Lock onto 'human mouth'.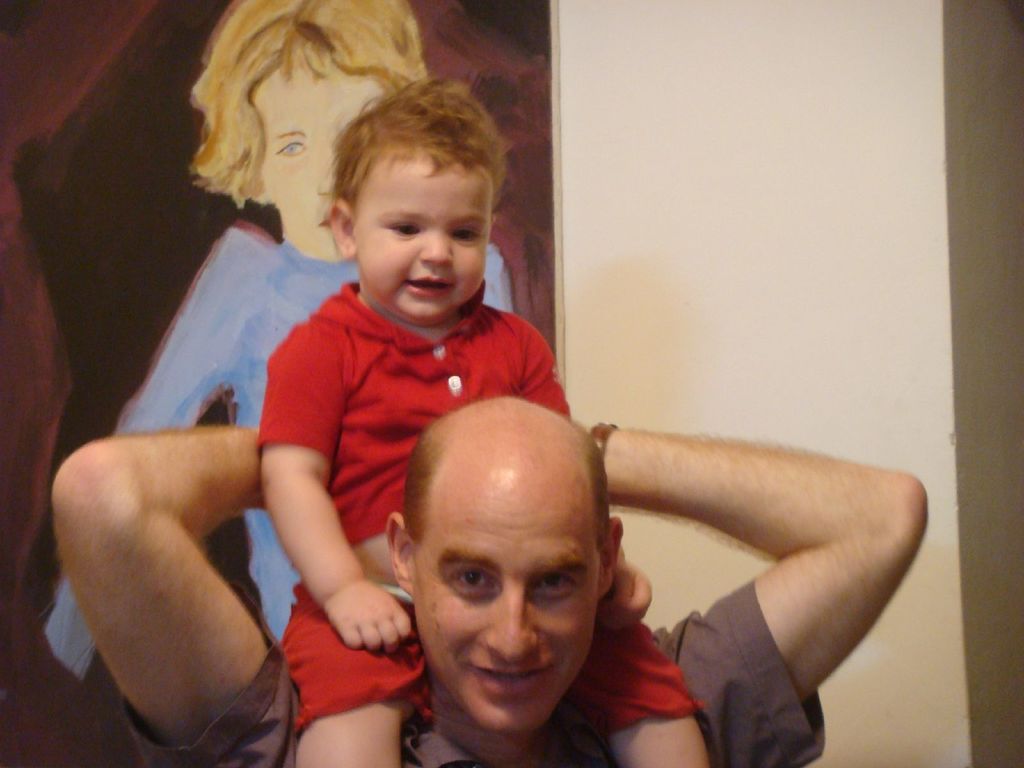
Locked: left=405, top=276, right=454, bottom=296.
